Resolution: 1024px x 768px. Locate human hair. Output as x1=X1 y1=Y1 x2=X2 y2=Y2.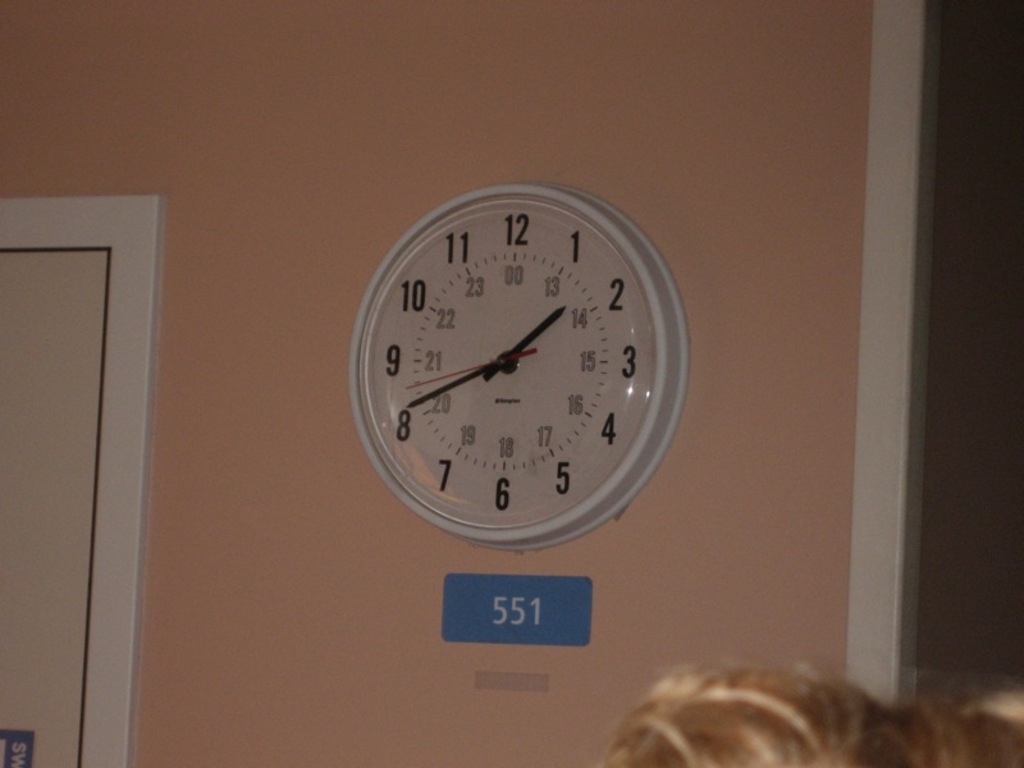
x1=599 y1=680 x2=1001 y2=767.
